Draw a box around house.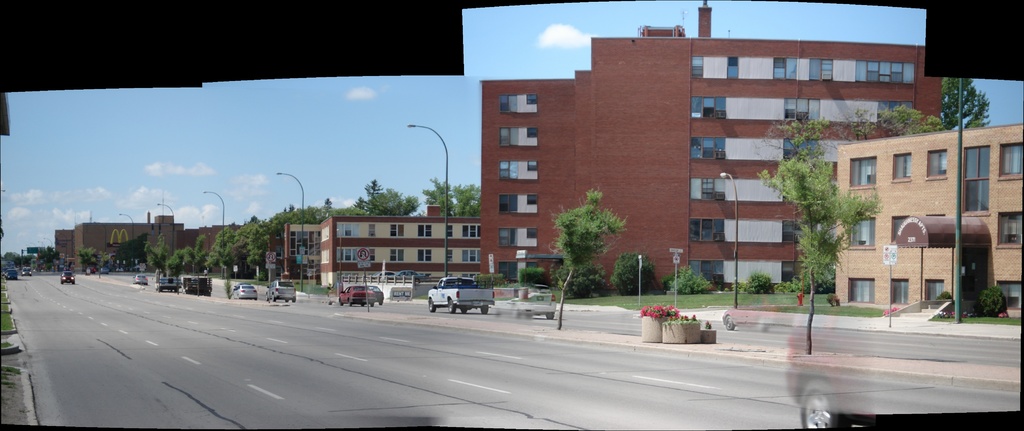
box=[481, 0, 948, 289].
